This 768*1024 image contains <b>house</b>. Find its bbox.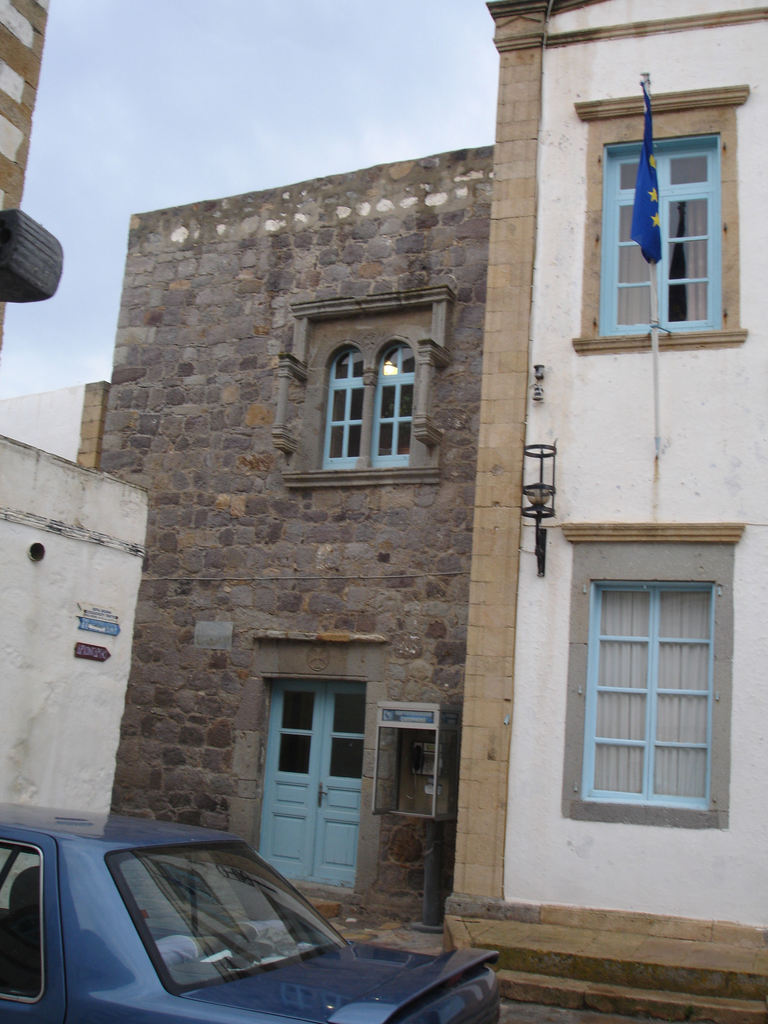
crop(438, 0, 767, 1021).
